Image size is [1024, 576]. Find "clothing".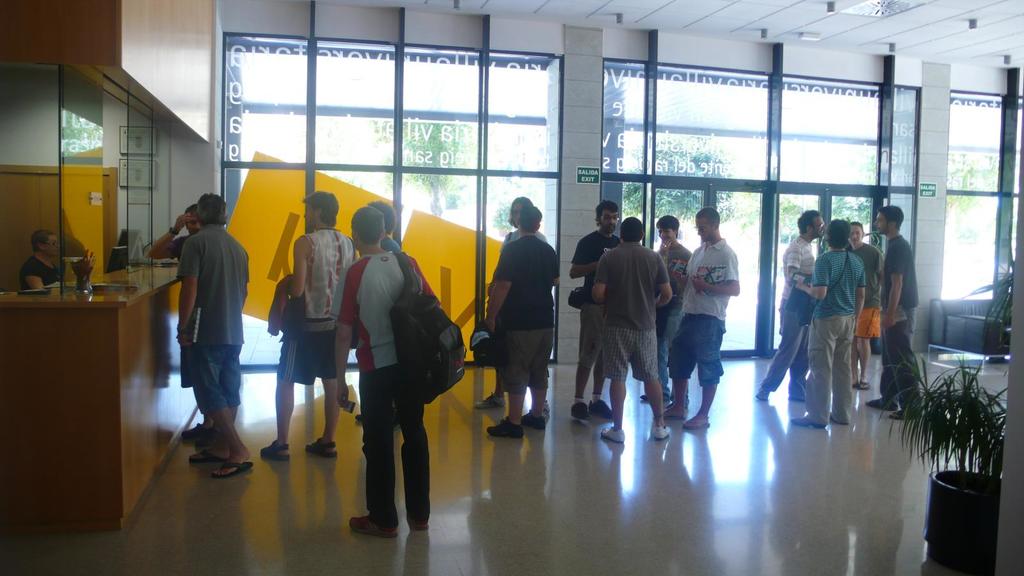
BBox(501, 227, 547, 251).
